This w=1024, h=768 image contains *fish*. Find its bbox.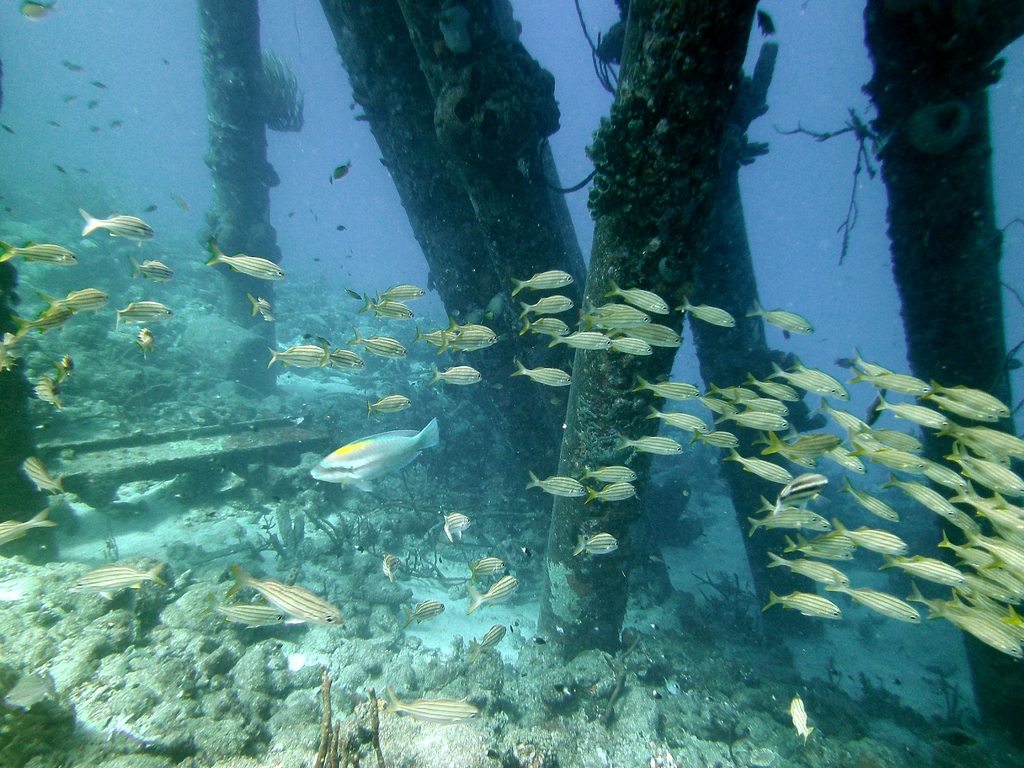
589:489:636:505.
